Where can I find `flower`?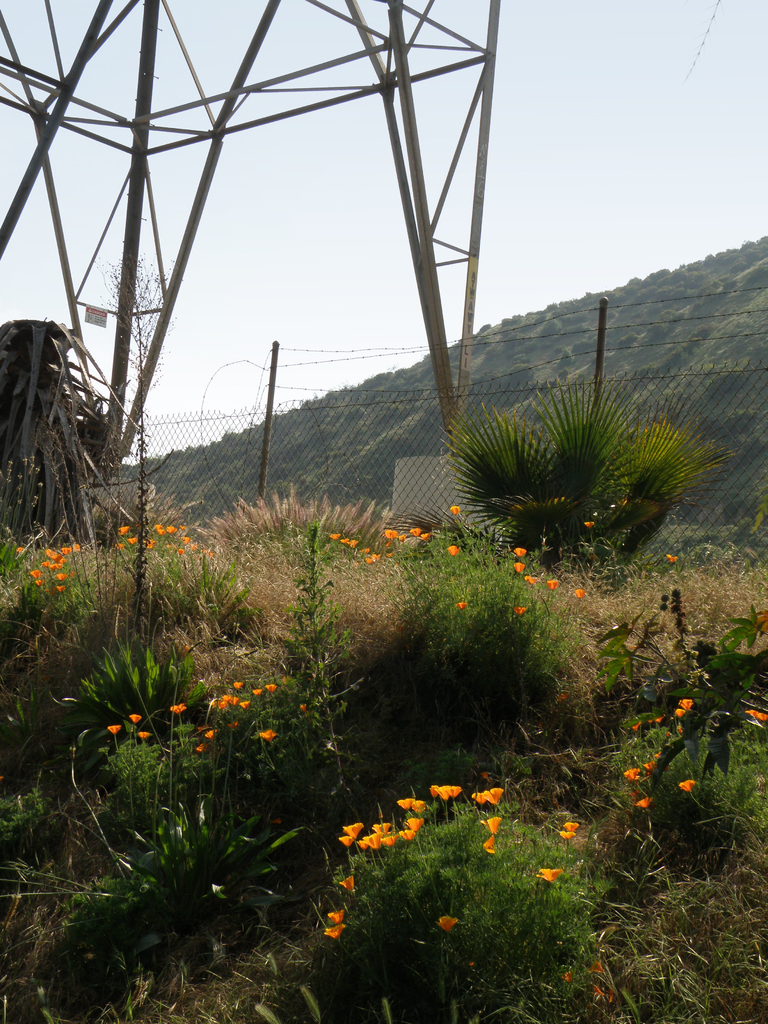
You can find it at l=557, t=970, r=571, b=982.
